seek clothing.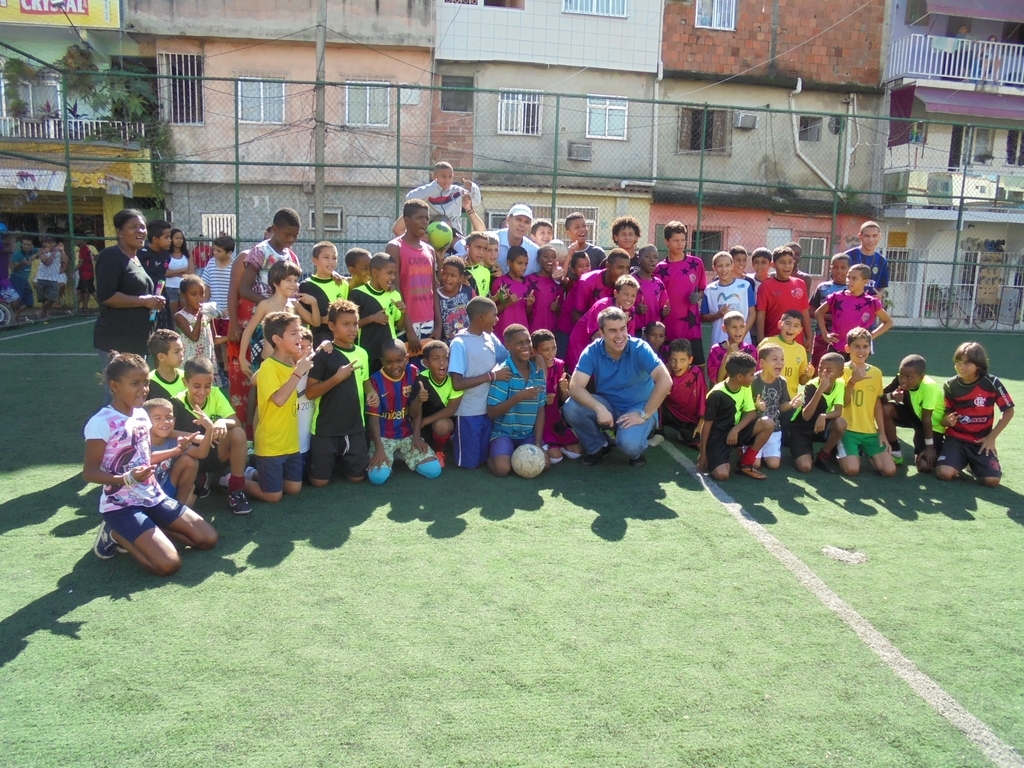
448, 324, 509, 468.
